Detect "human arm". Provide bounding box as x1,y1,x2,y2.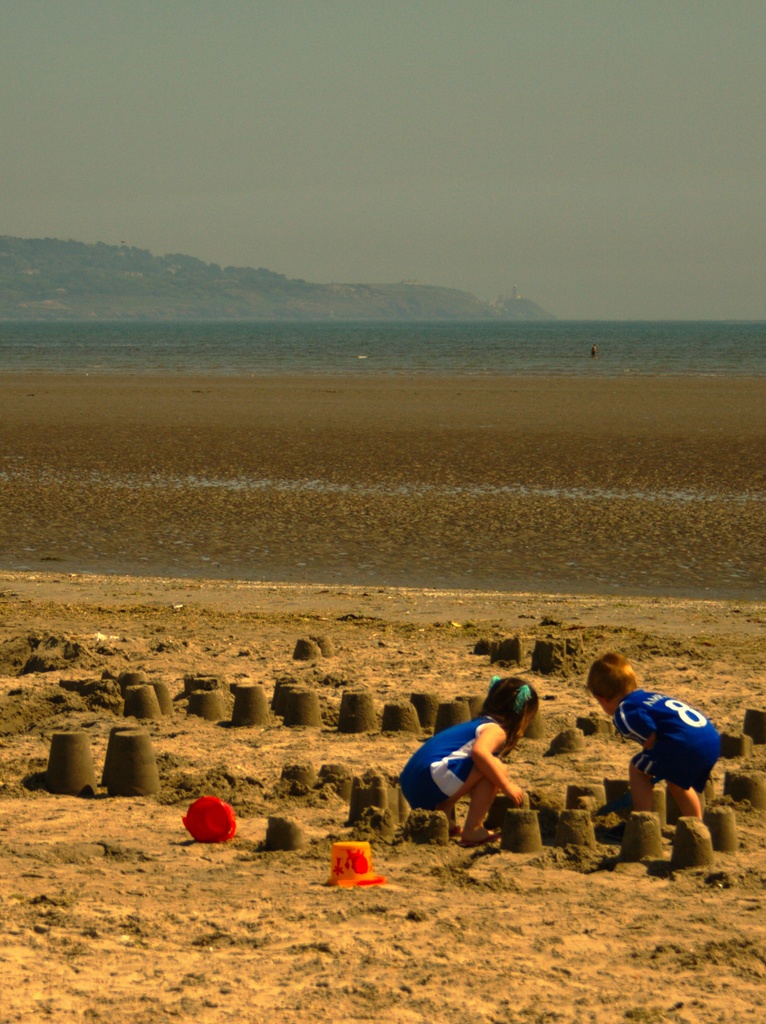
466,725,526,804.
